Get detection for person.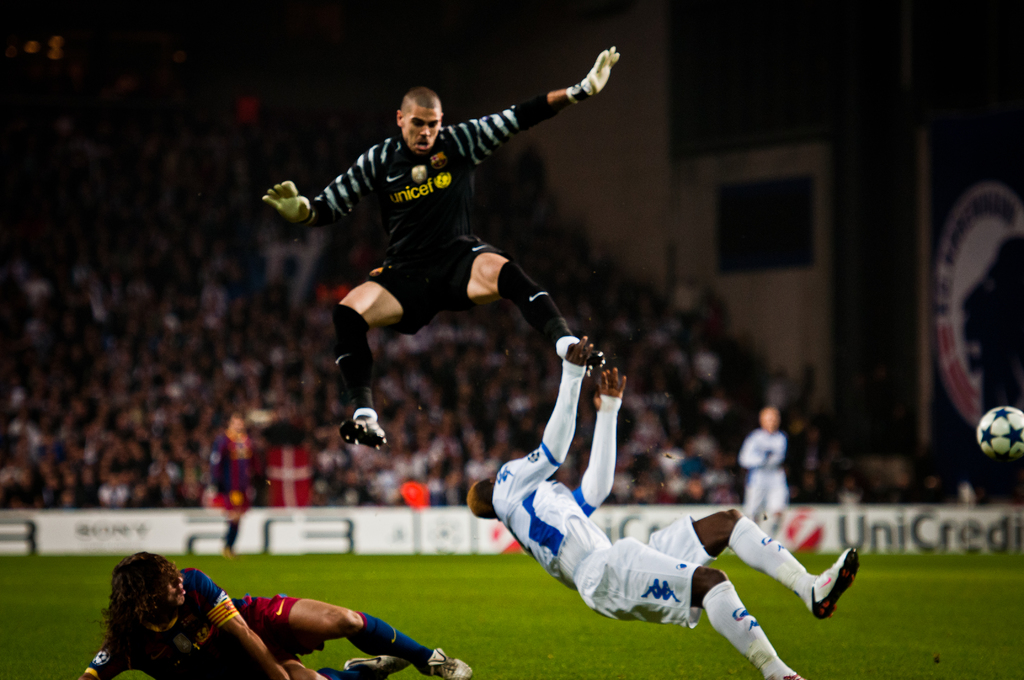
Detection: BBox(78, 560, 467, 679).
